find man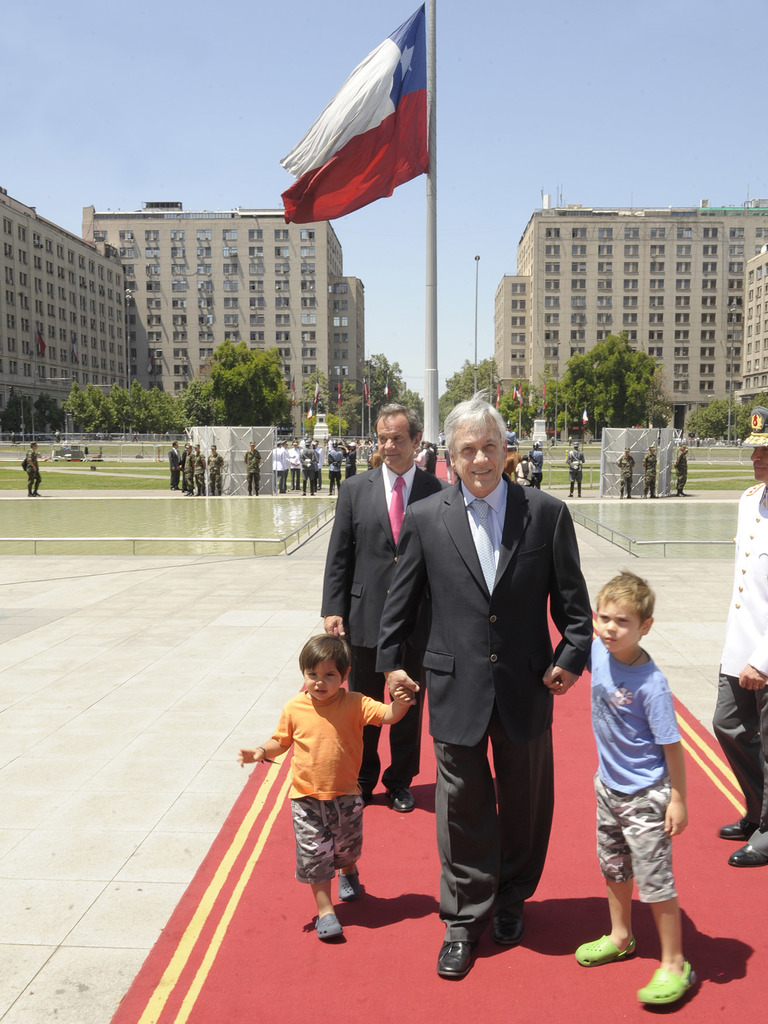
rect(324, 406, 451, 816)
